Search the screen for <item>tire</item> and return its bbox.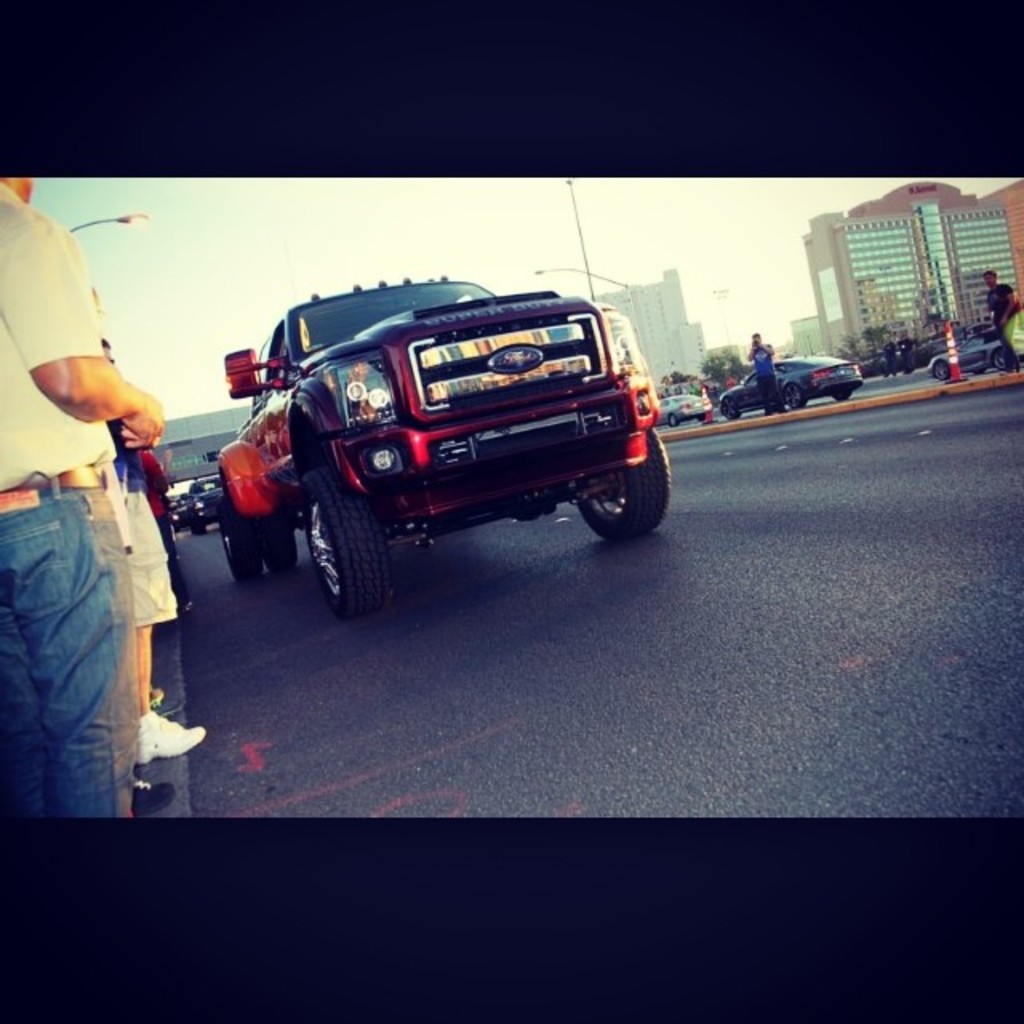
Found: [285, 480, 387, 614].
